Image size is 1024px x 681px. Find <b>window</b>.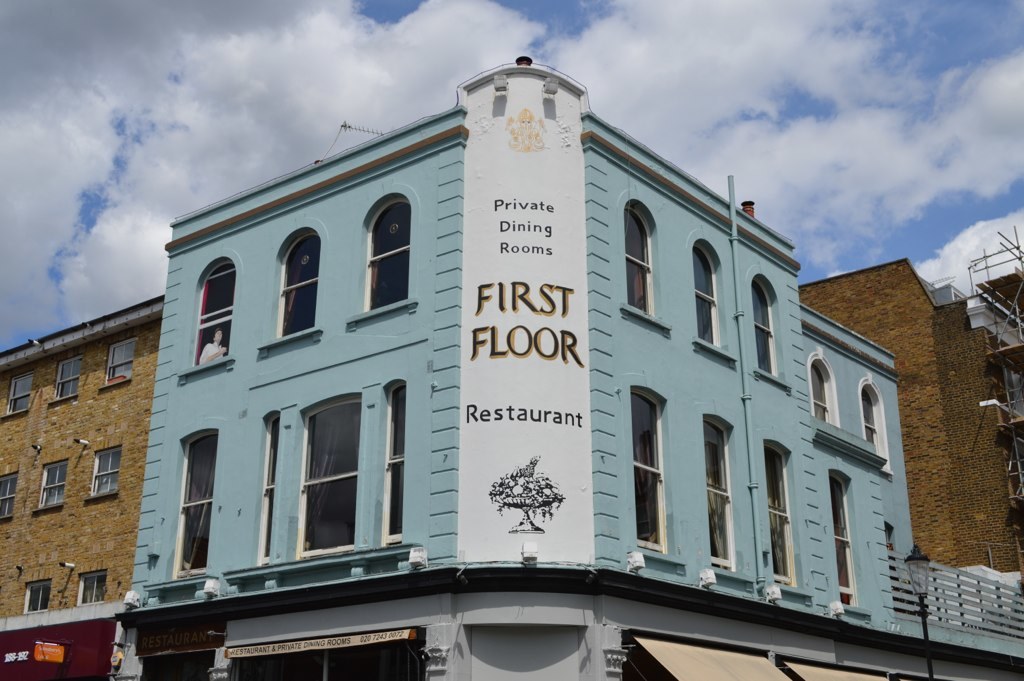
700/411/745/583.
